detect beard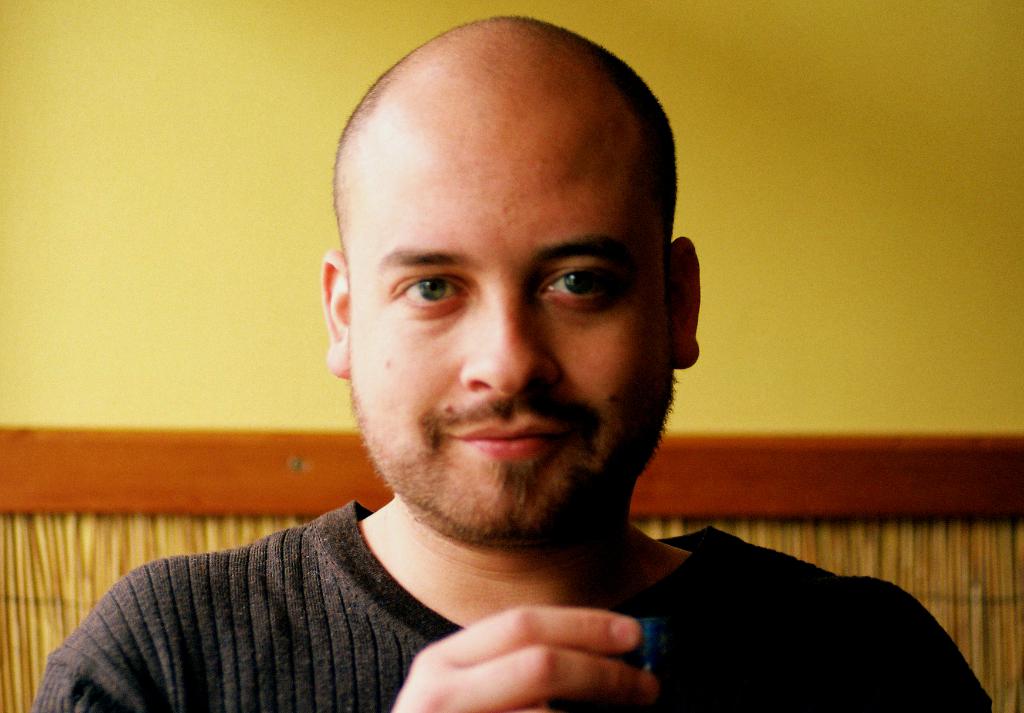
select_region(343, 275, 691, 544)
